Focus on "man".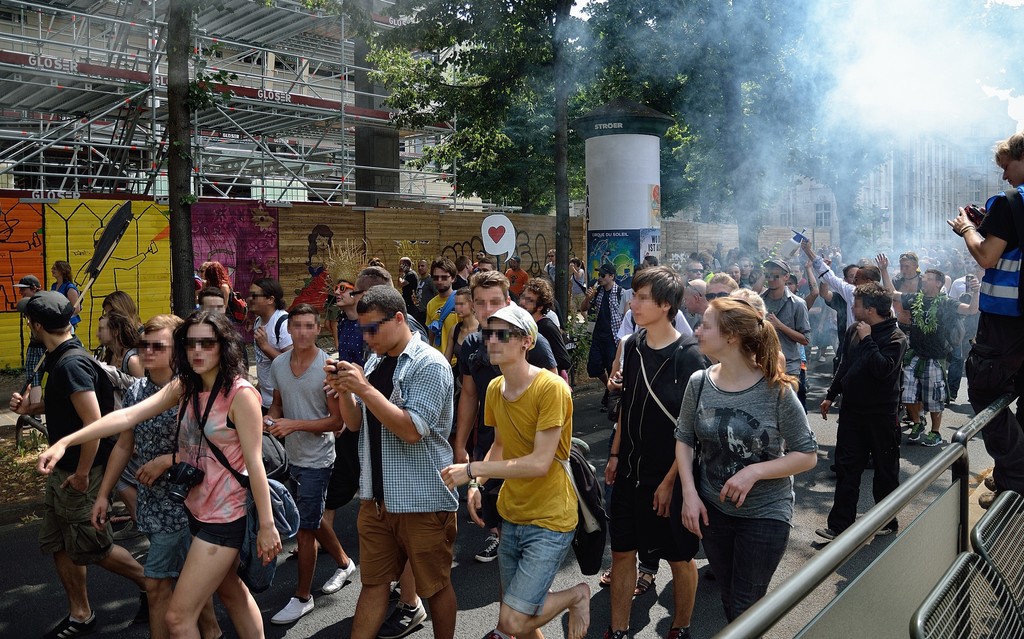
Focused at bbox=(428, 257, 456, 359).
